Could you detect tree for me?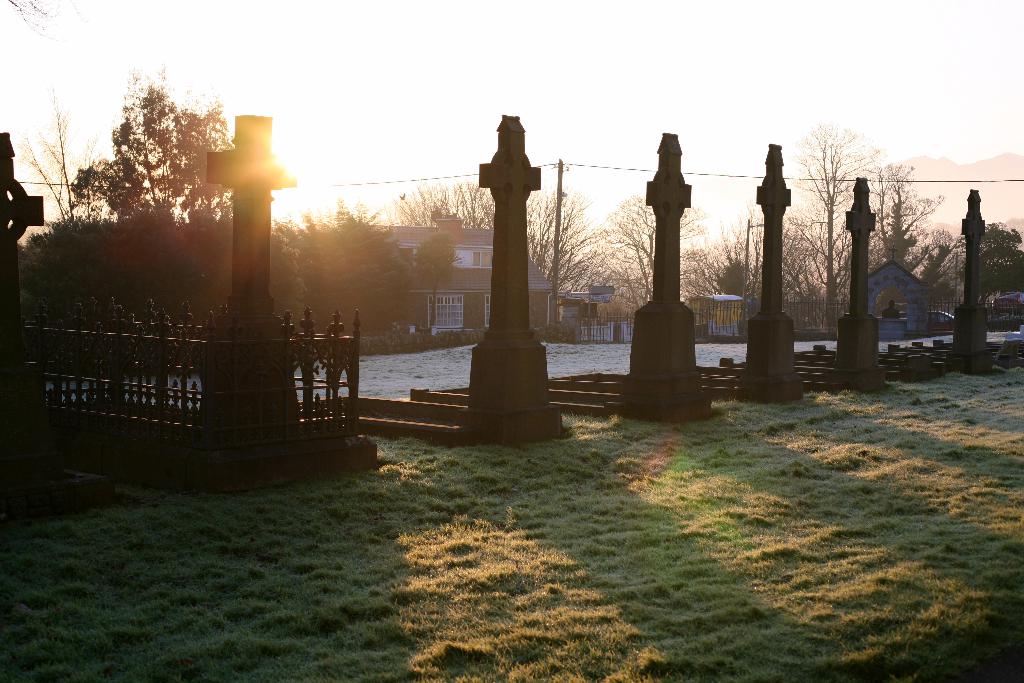
Detection result: detection(788, 111, 881, 346).
